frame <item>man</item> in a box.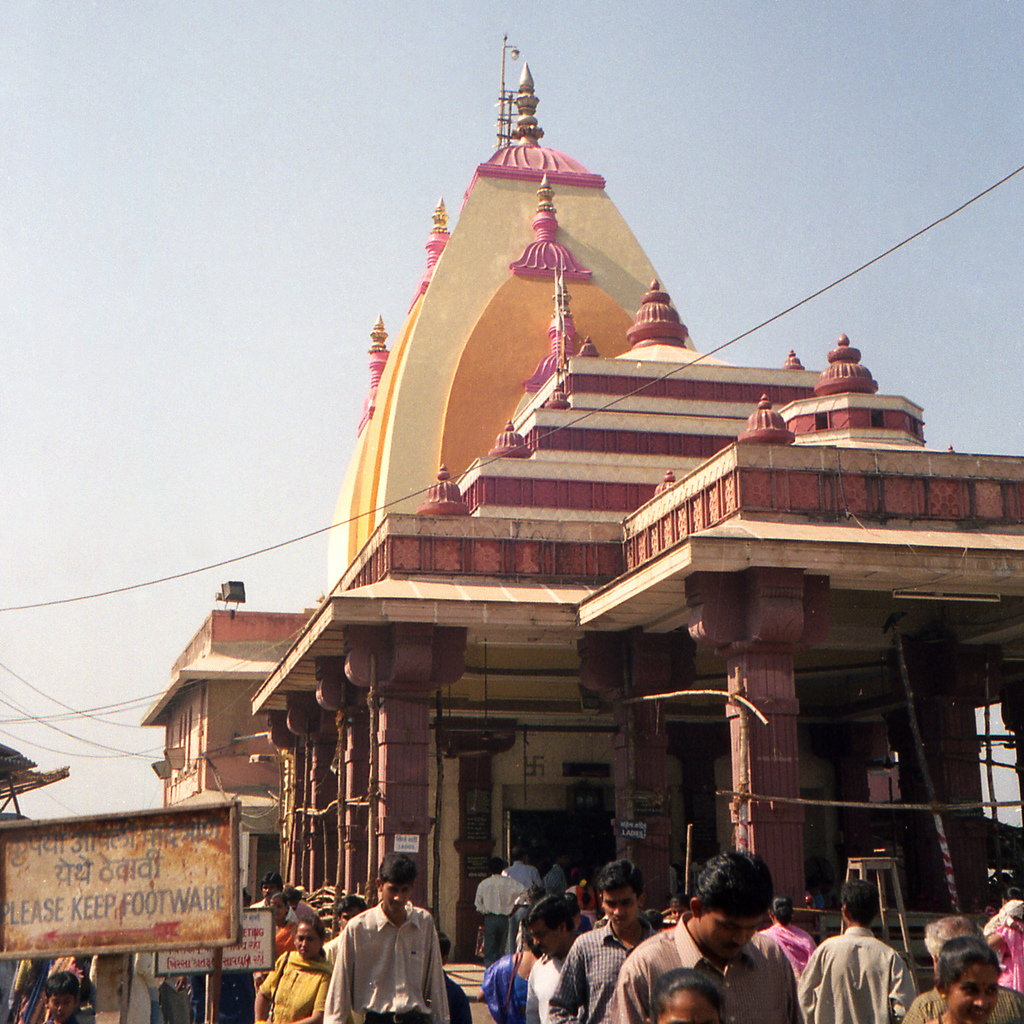
793, 882, 913, 1023.
